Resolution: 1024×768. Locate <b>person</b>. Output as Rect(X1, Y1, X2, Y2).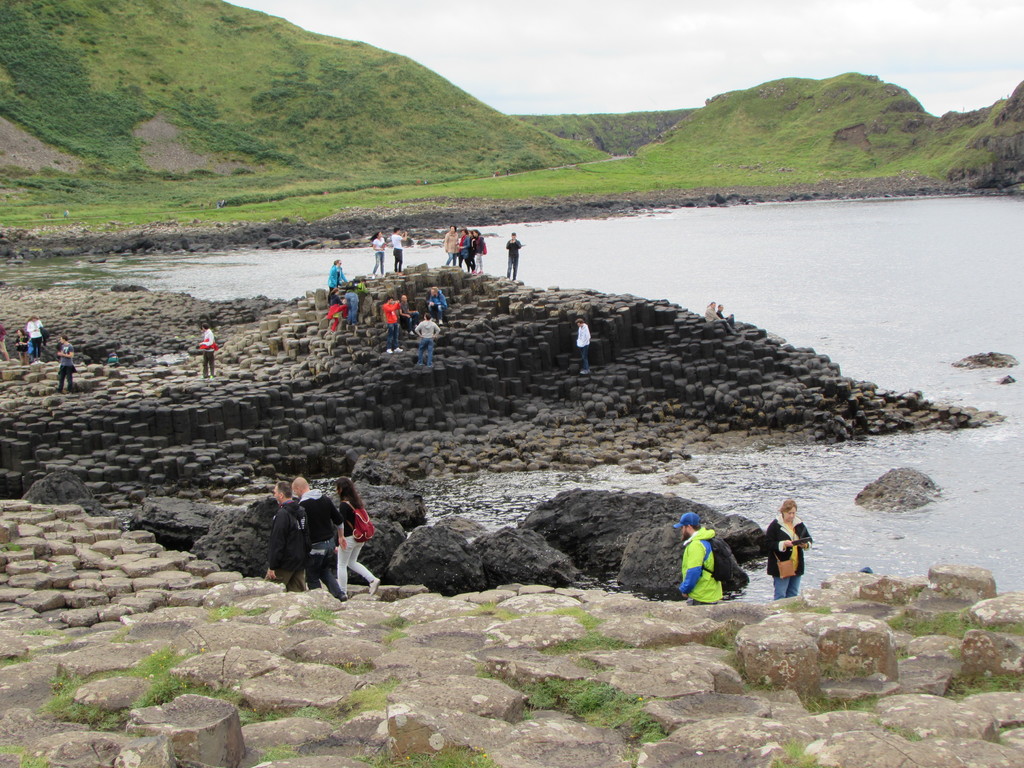
Rect(199, 318, 211, 375).
